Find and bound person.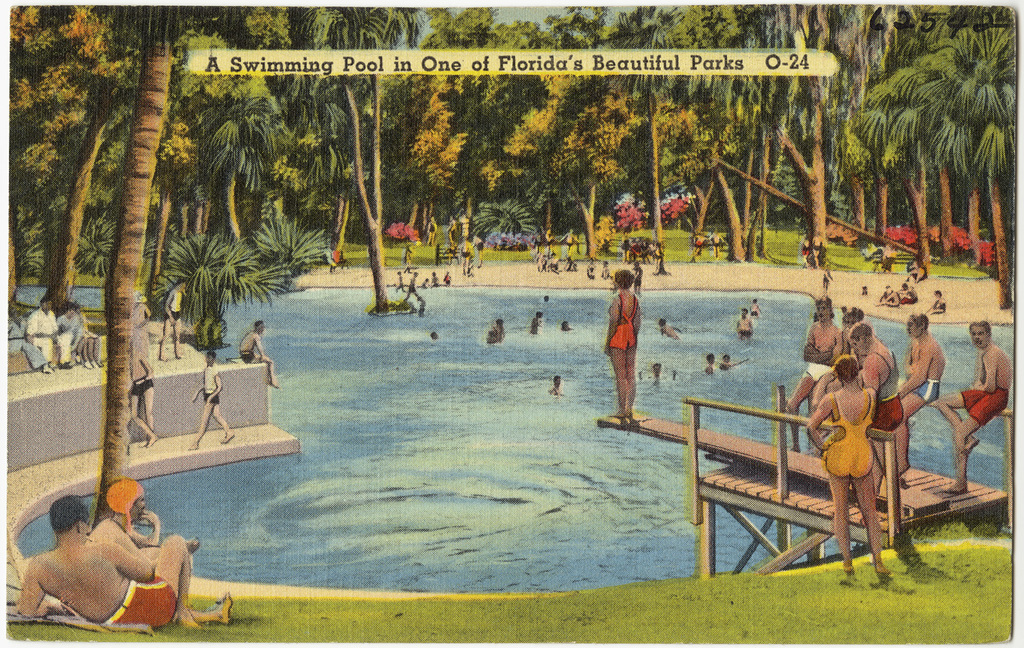
Bound: pyautogui.locateOnScreen(33, 300, 57, 361).
